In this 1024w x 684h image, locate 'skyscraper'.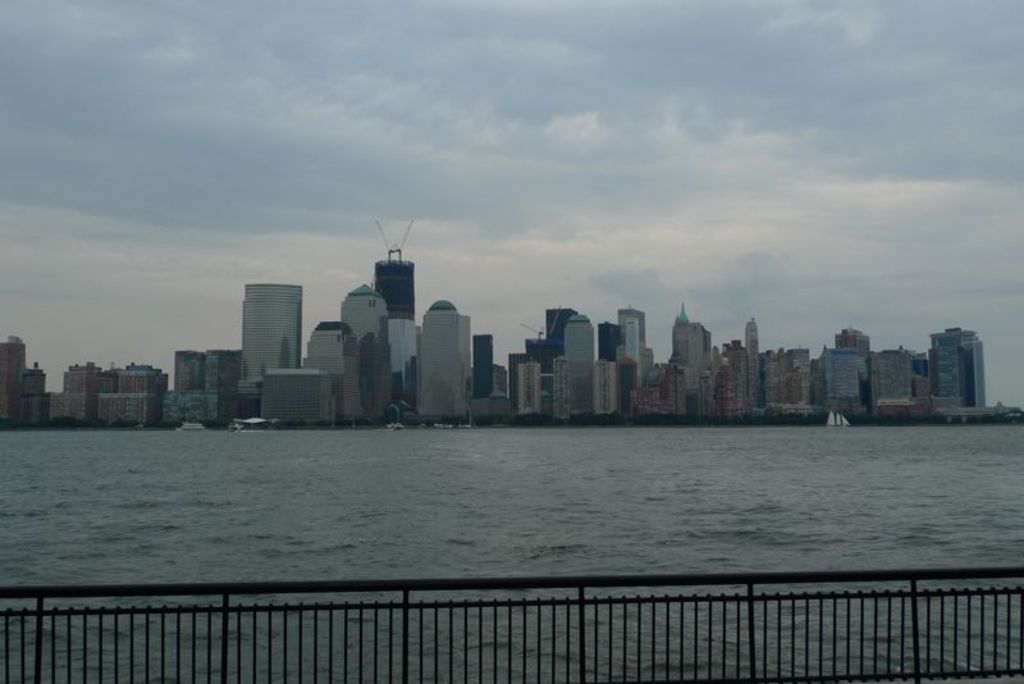
Bounding box: locate(476, 329, 494, 400).
